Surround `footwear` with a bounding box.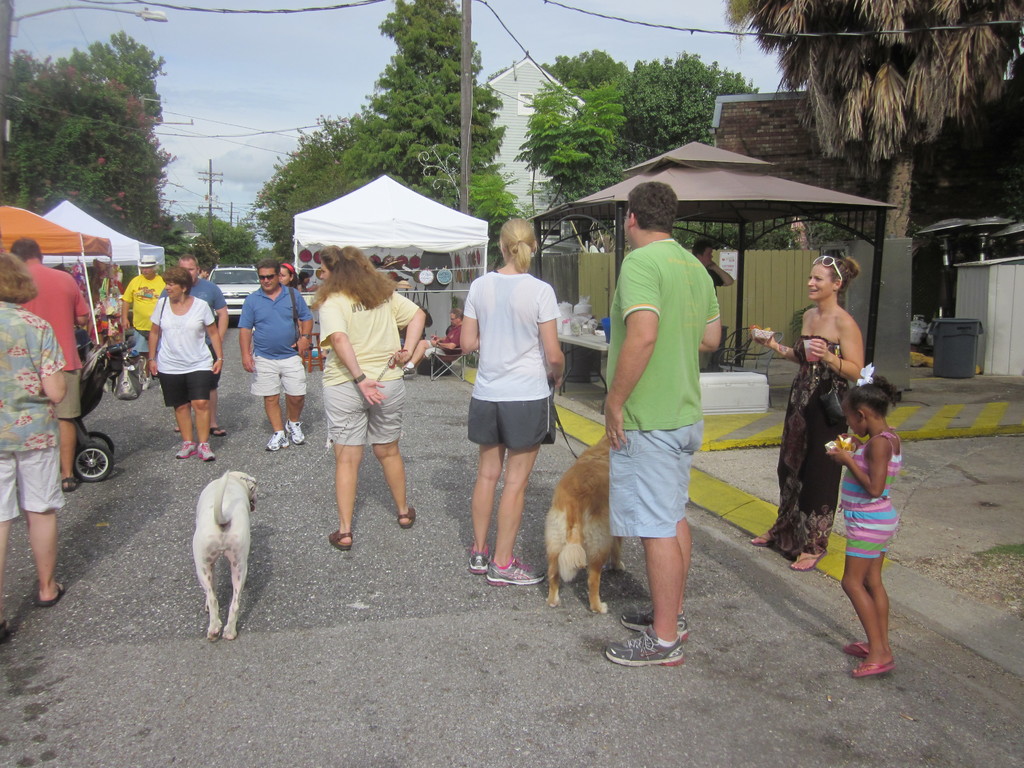
{"x1": 327, "y1": 527, "x2": 353, "y2": 552}.
